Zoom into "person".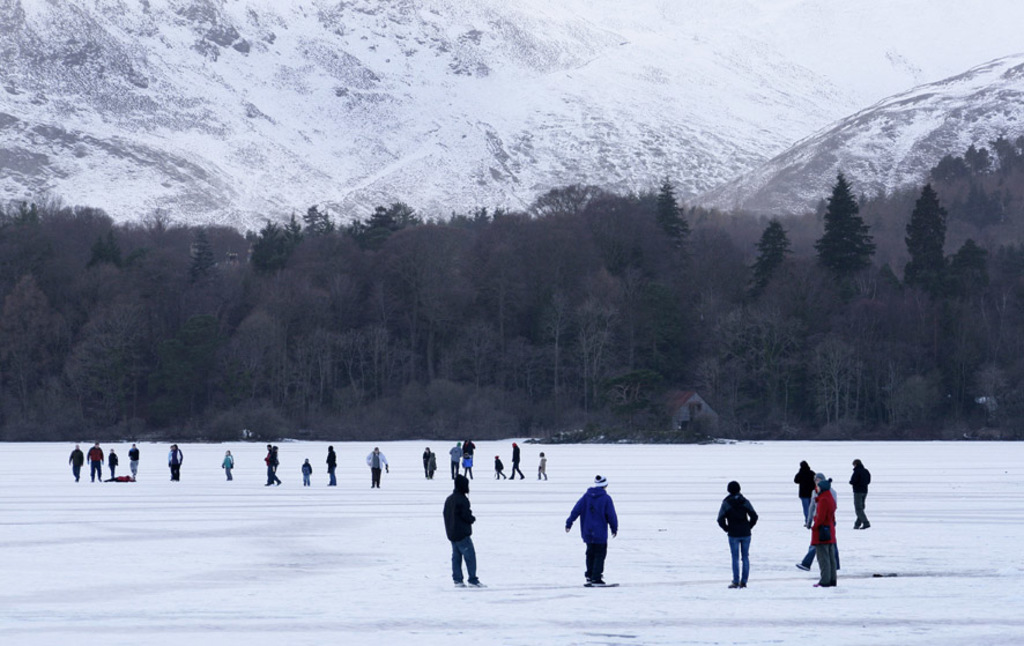
Zoom target: x1=163, y1=446, x2=184, y2=483.
